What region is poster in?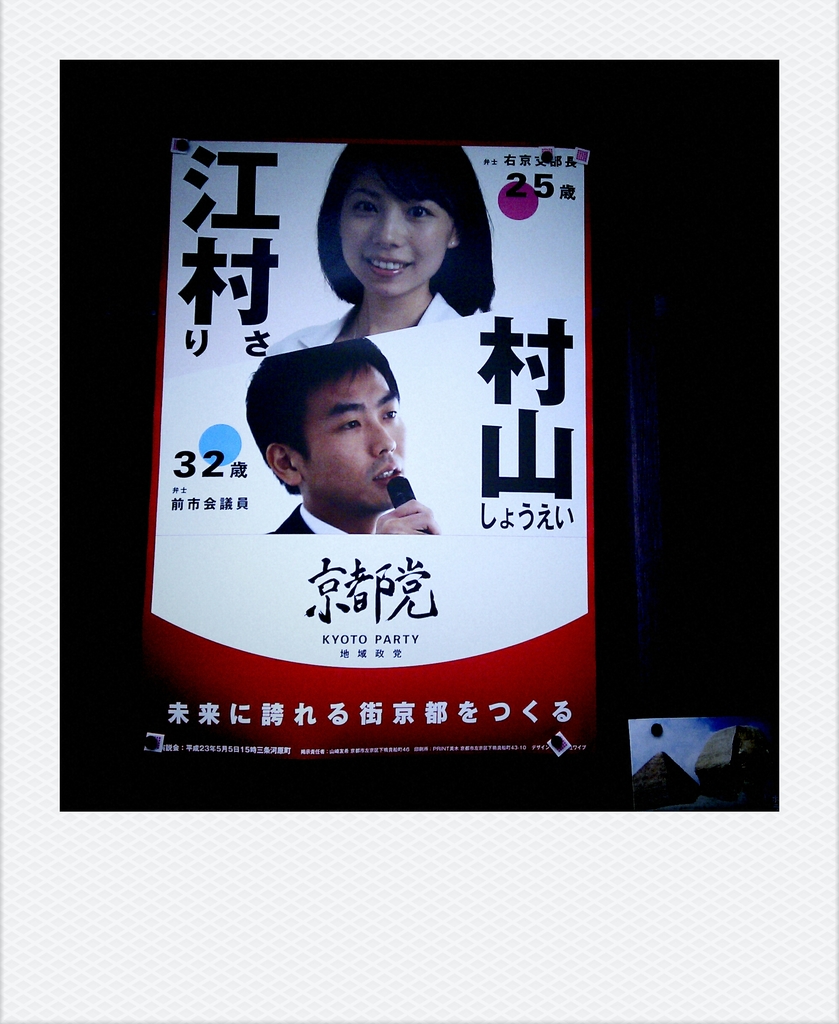
rect(625, 718, 763, 809).
